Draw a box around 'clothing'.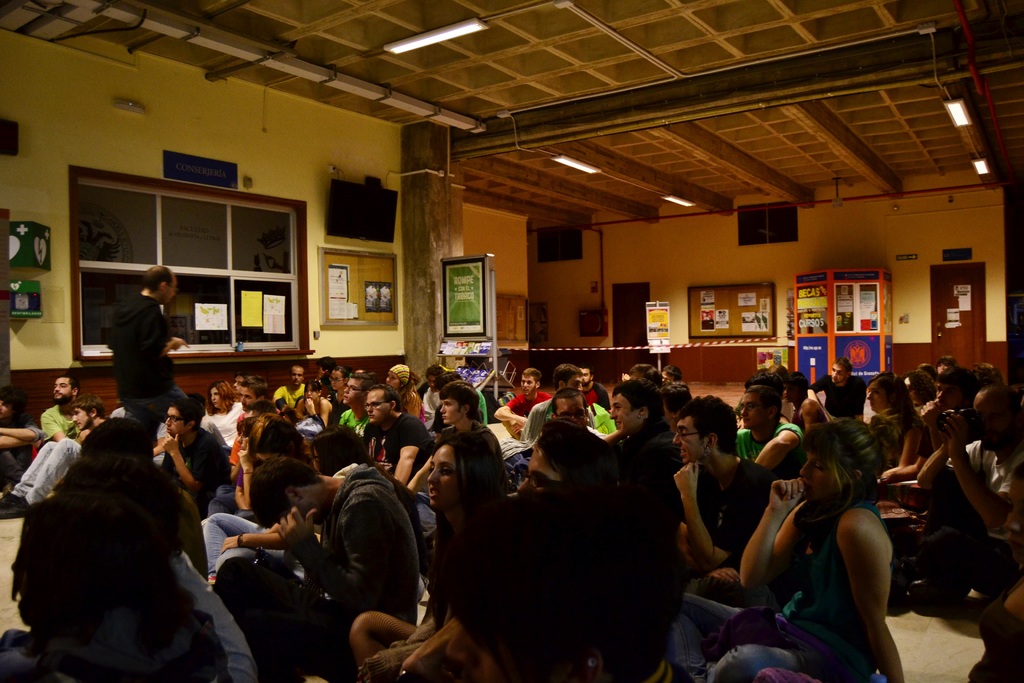
bbox(476, 390, 486, 425).
